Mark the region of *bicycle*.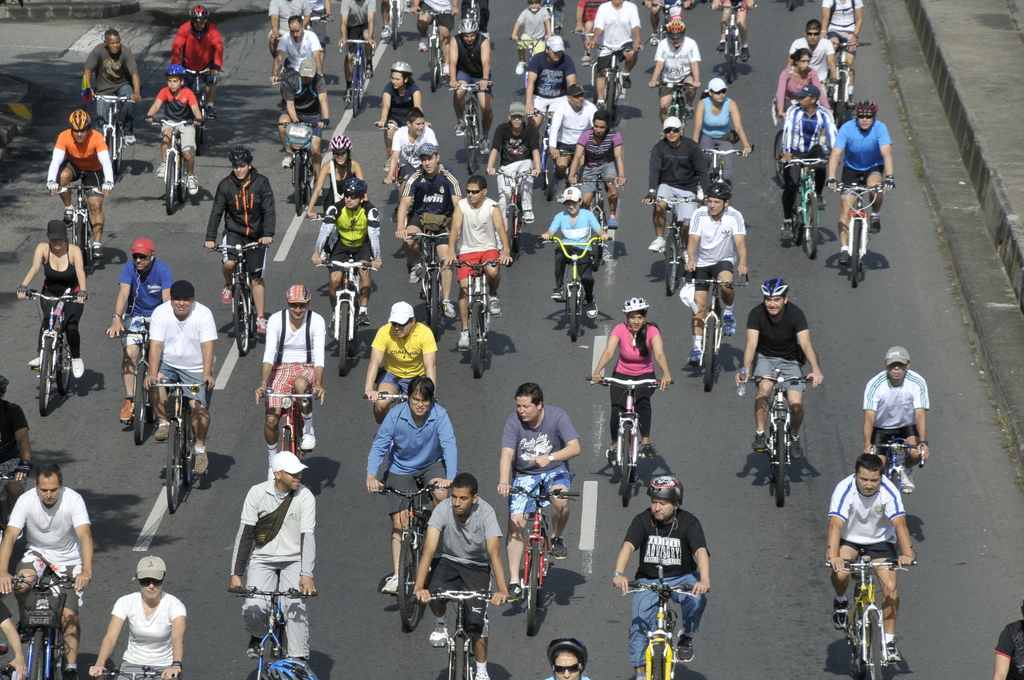
Region: [829,178,896,278].
